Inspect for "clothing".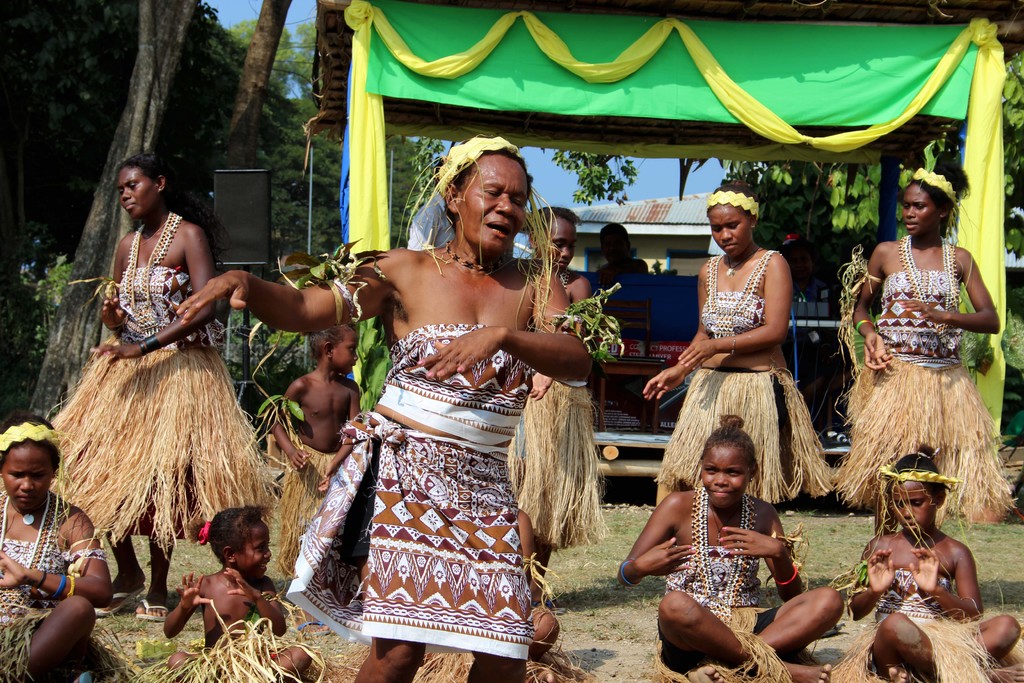
Inspection: {"left": 876, "top": 272, "right": 959, "bottom": 371}.
